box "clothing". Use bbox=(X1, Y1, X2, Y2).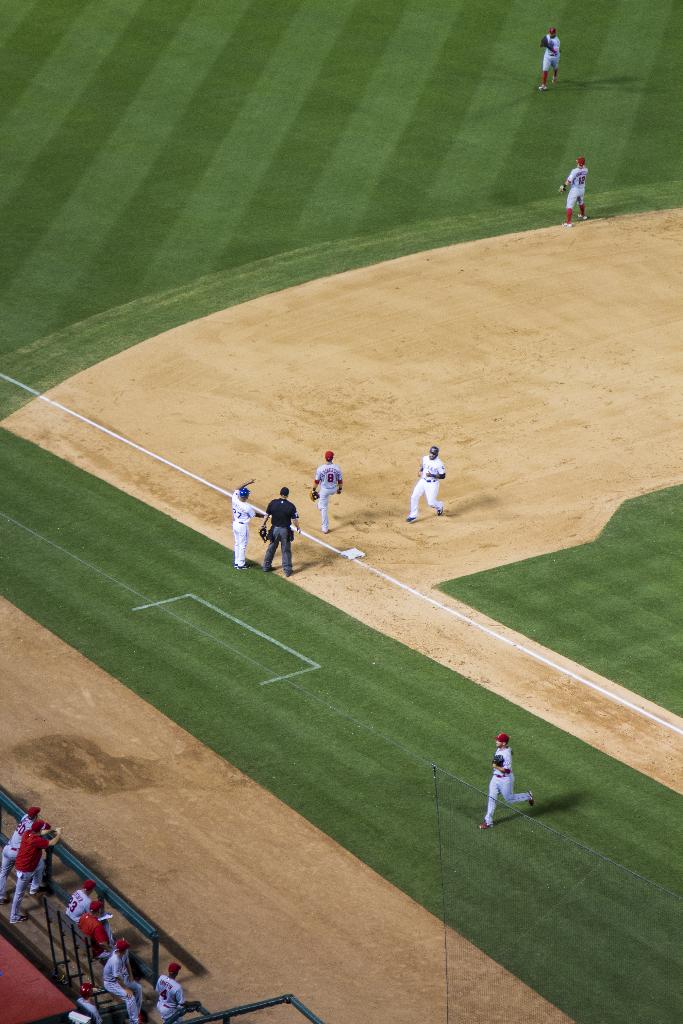
bbox=(154, 968, 188, 1023).
